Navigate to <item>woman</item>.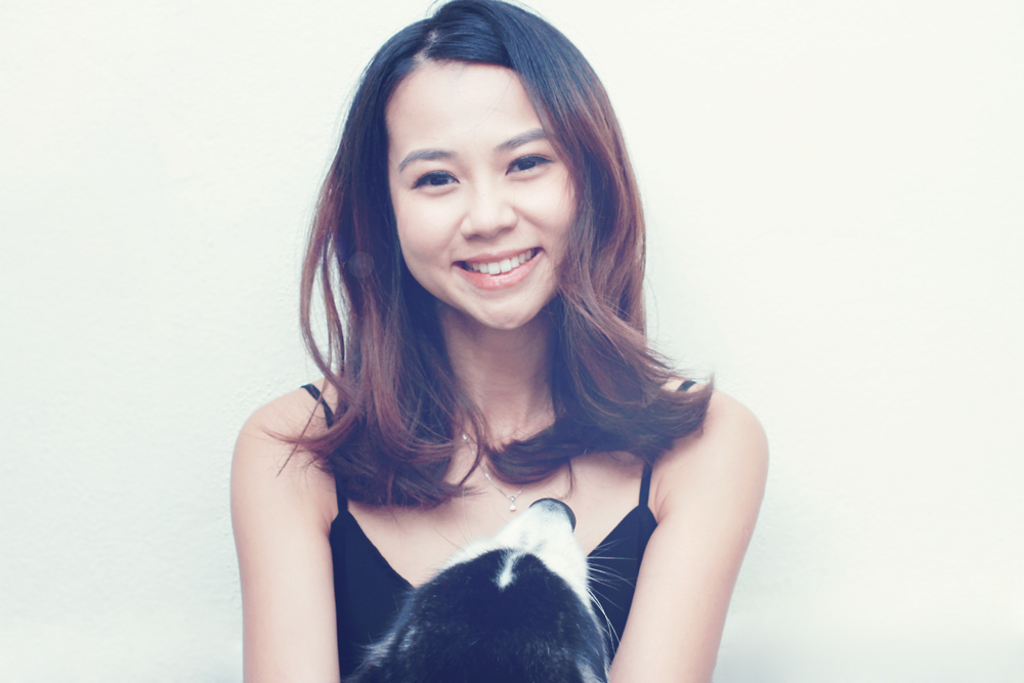
Navigation target: box(210, 0, 788, 682).
